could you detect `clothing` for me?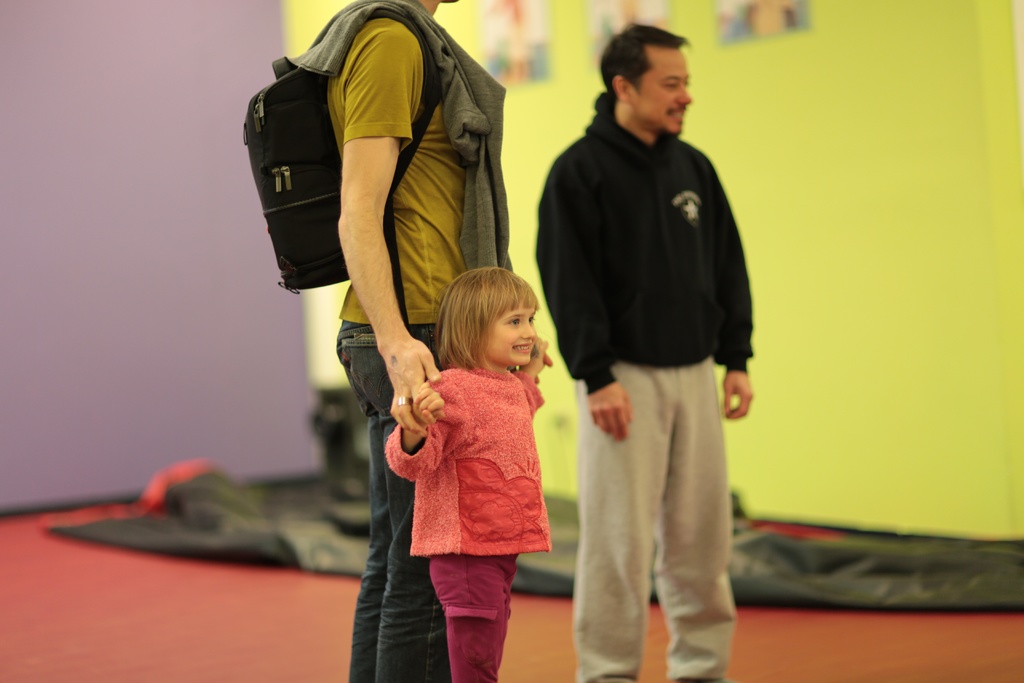
Detection result: pyautogui.locateOnScreen(332, 0, 508, 682).
